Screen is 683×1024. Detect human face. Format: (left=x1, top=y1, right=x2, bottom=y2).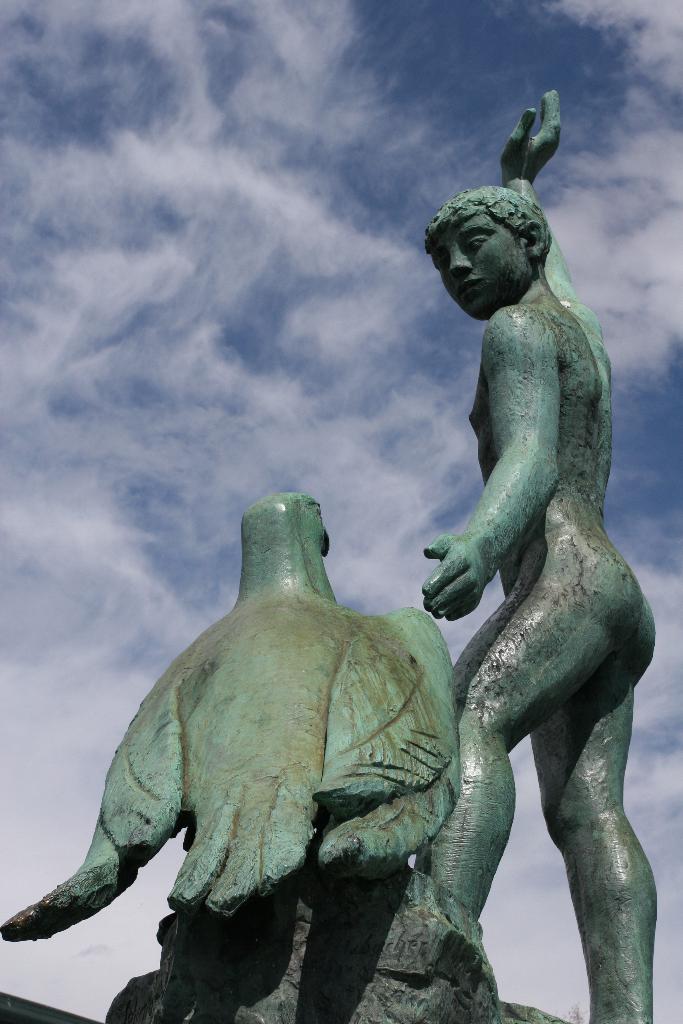
(left=434, top=211, right=528, bottom=316).
